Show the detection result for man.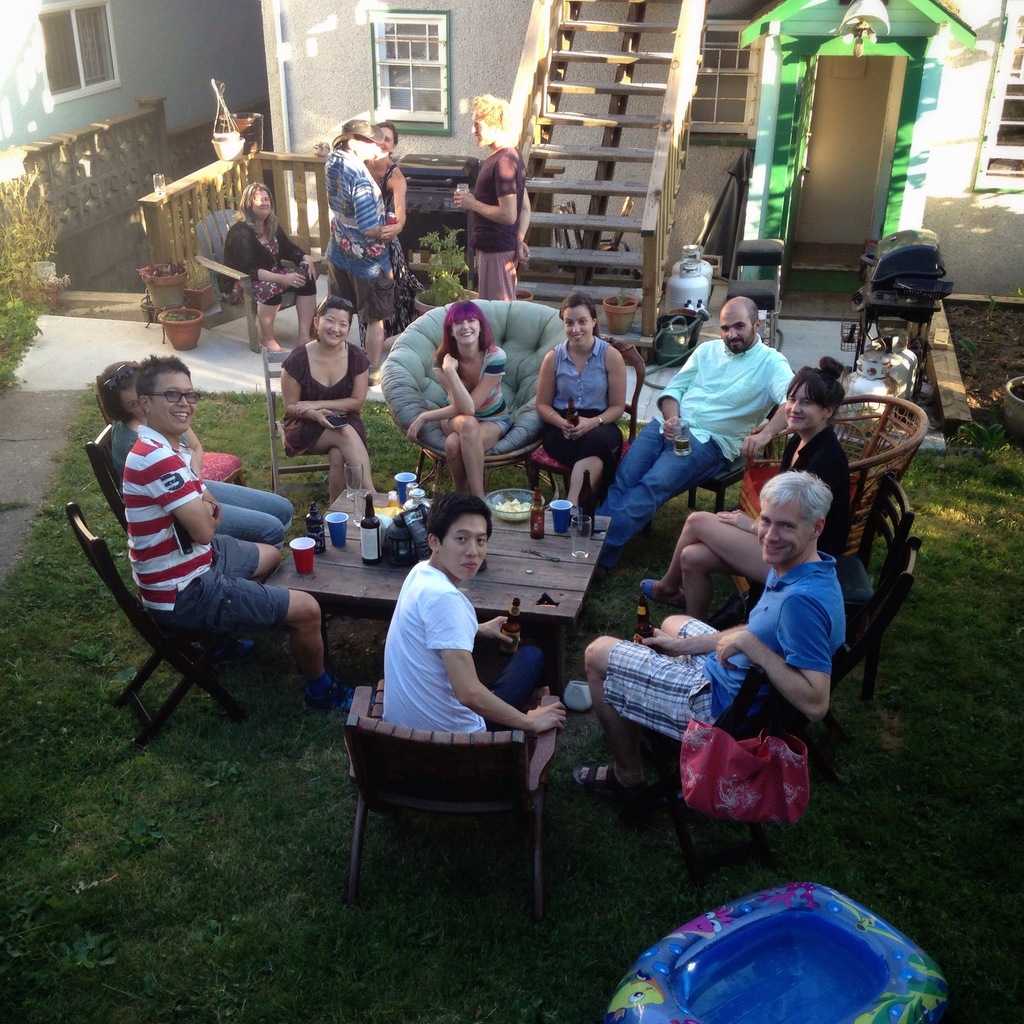
region(571, 469, 842, 795).
